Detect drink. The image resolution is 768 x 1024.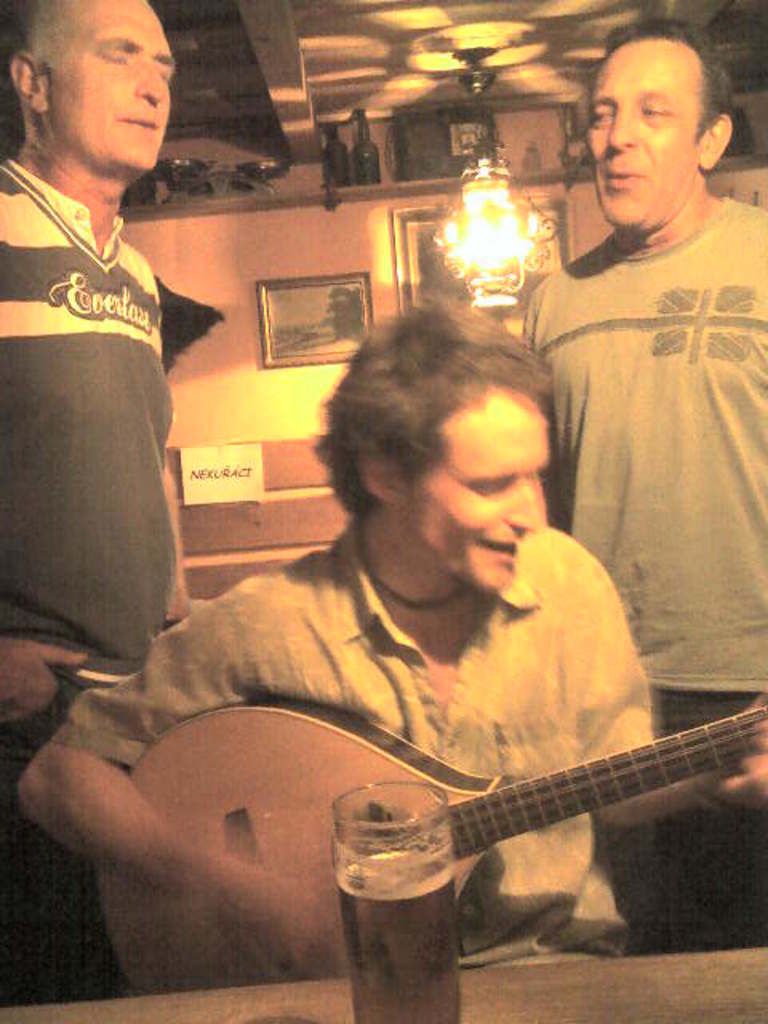
(x1=338, y1=856, x2=458, y2=1022).
